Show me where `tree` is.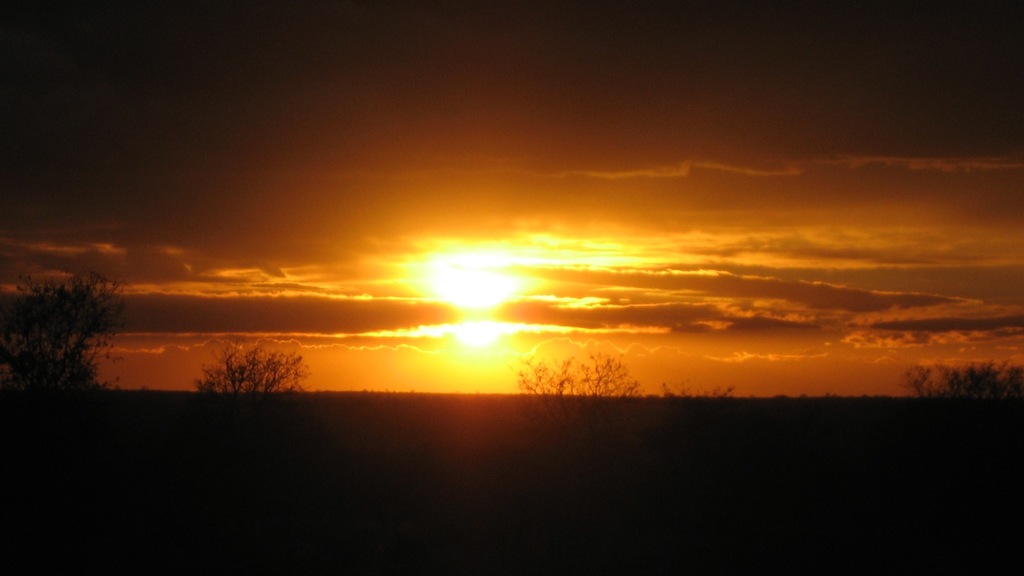
`tree` is at box(489, 351, 650, 445).
